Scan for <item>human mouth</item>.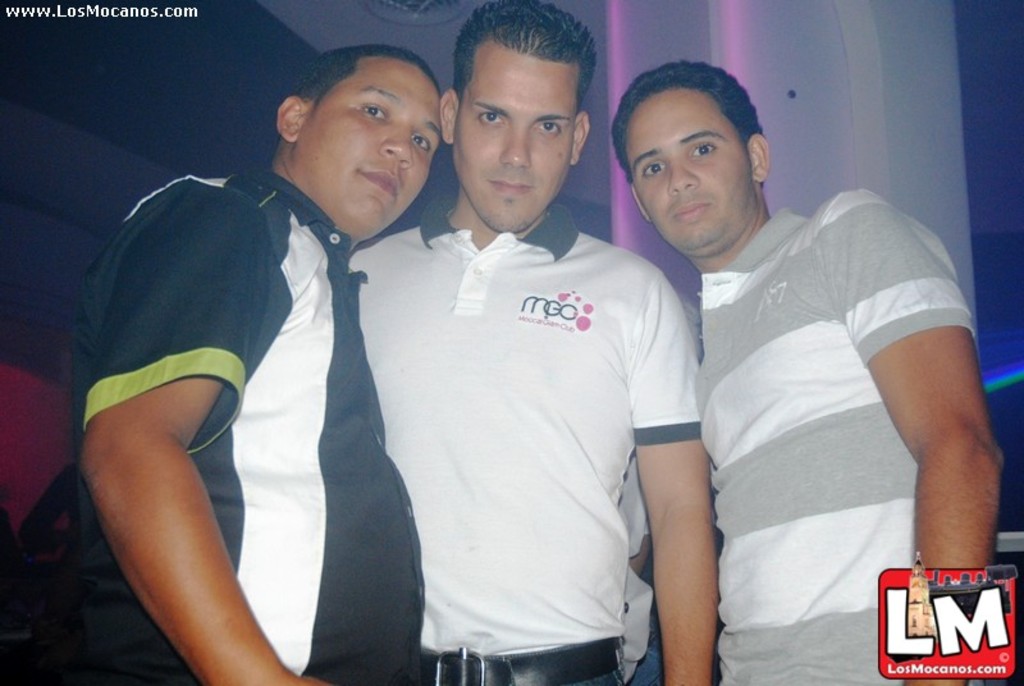
Scan result: BBox(671, 198, 727, 228).
